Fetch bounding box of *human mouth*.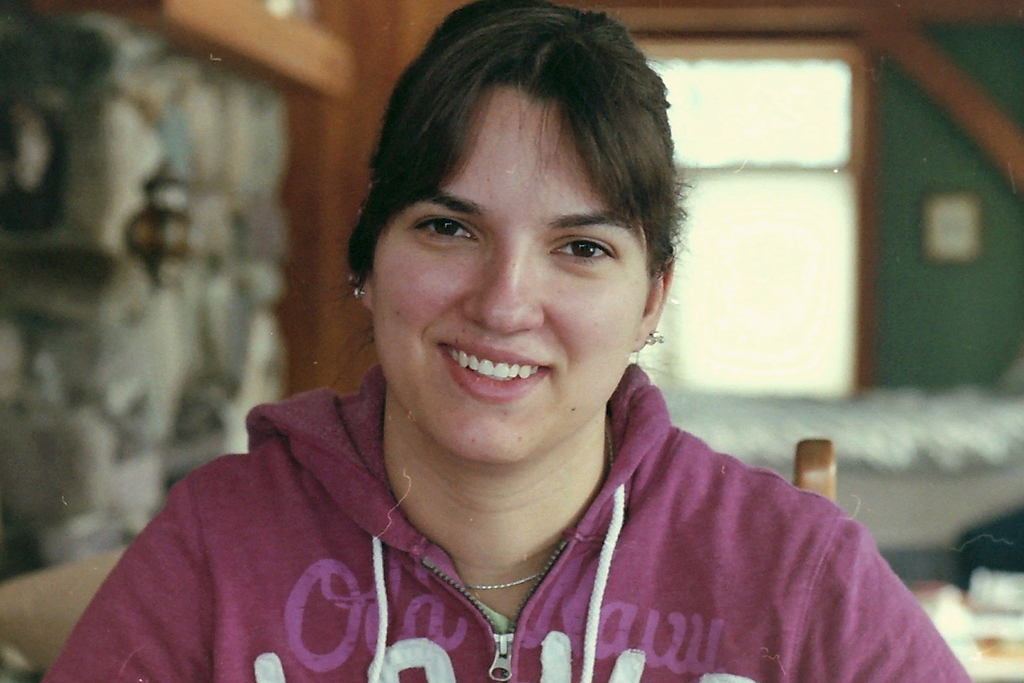
Bbox: region(431, 334, 546, 402).
